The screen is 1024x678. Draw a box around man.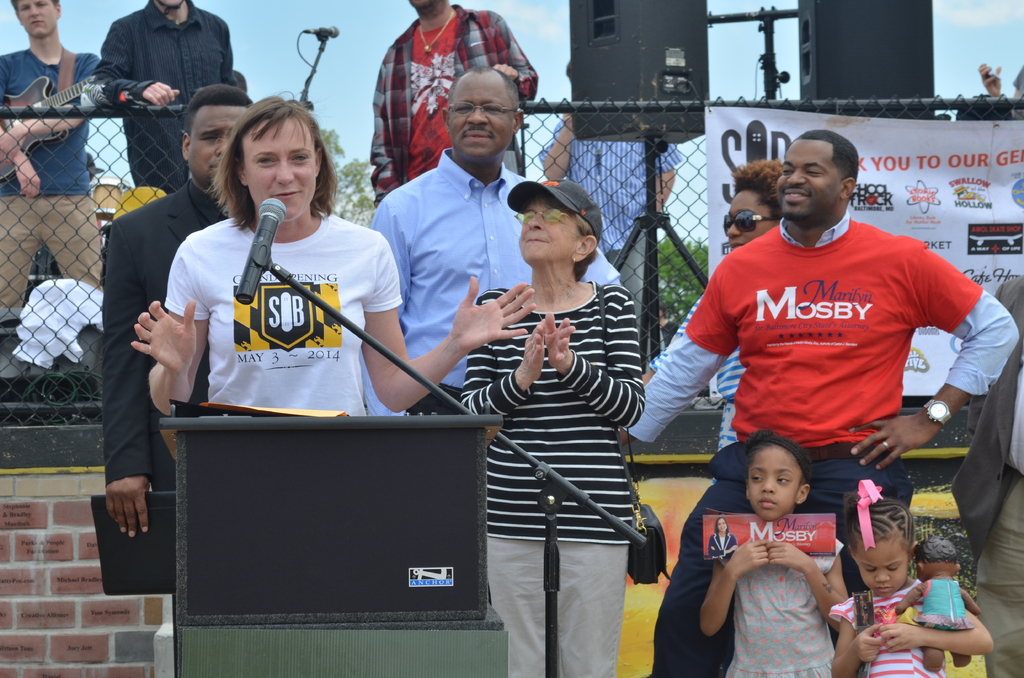
(614,130,1016,677).
